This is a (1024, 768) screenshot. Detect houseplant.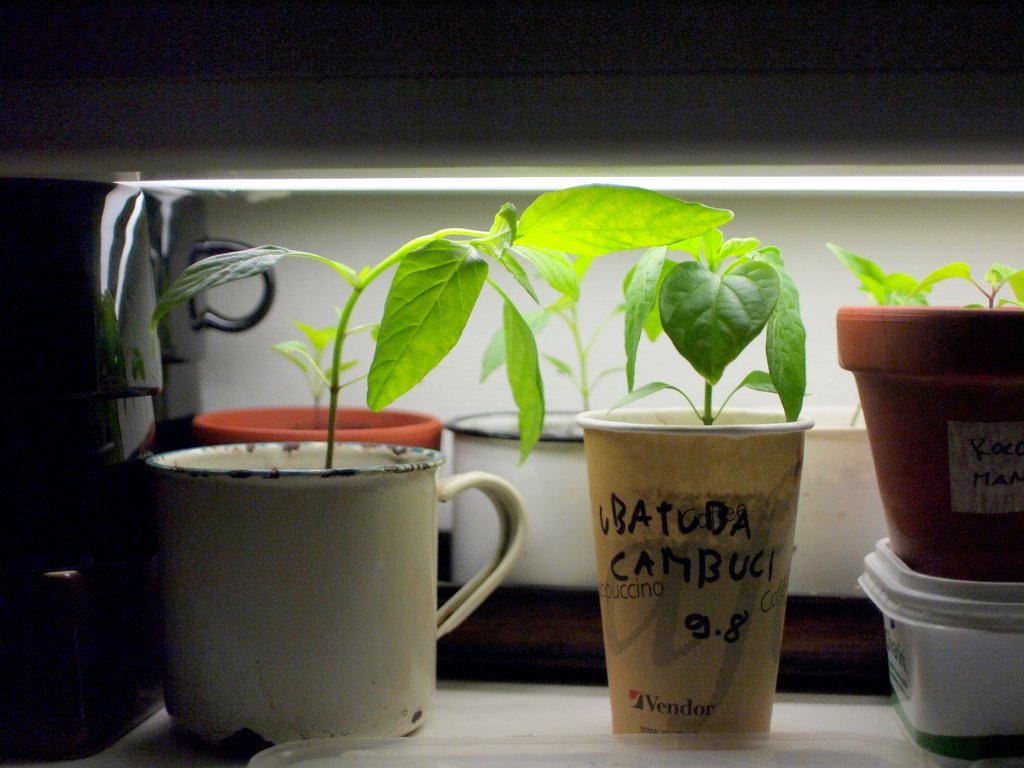
(x1=444, y1=253, x2=625, y2=582).
